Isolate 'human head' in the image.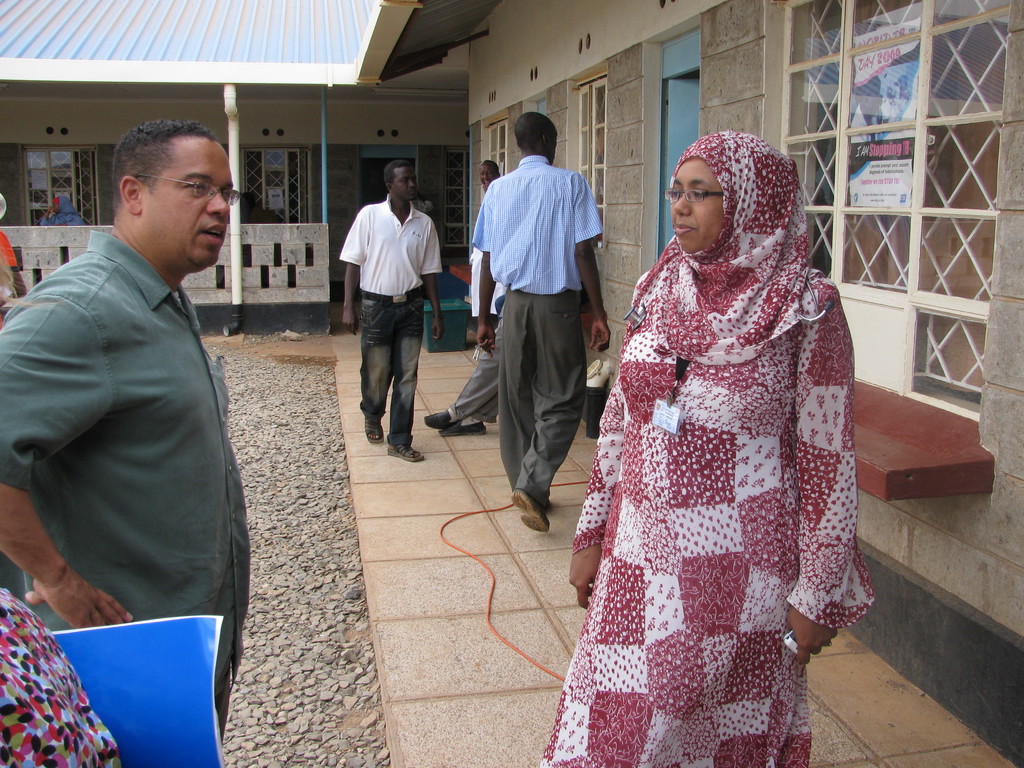
Isolated region: region(106, 117, 236, 286).
